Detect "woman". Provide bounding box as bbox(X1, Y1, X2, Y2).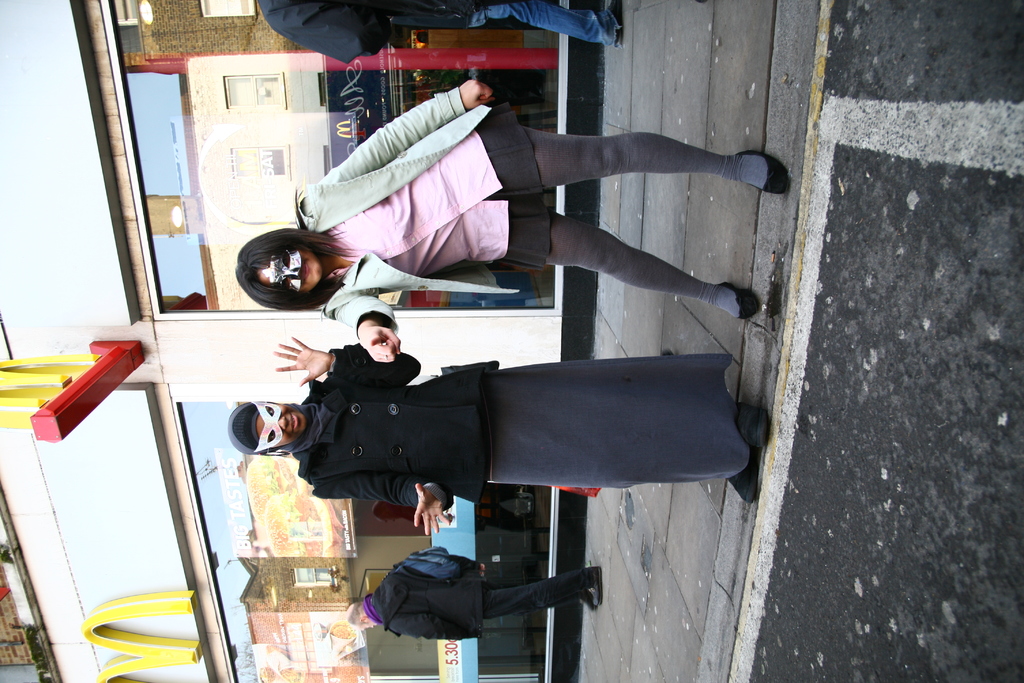
bbox(275, 65, 763, 361).
